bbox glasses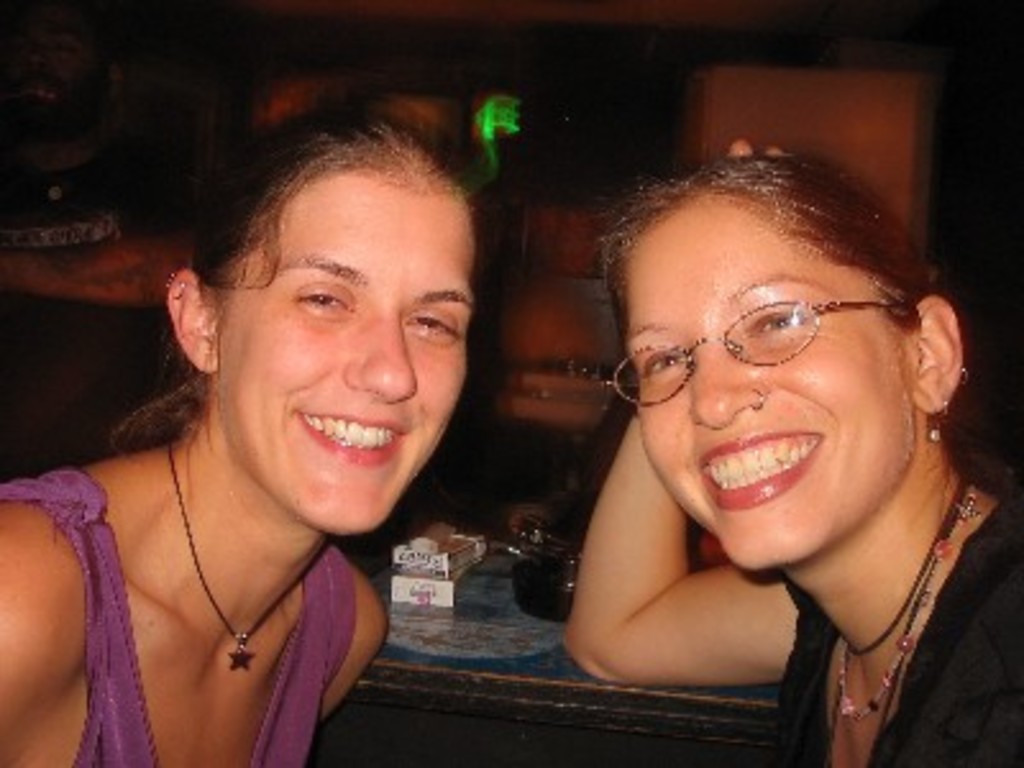
607, 294, 901, 404
